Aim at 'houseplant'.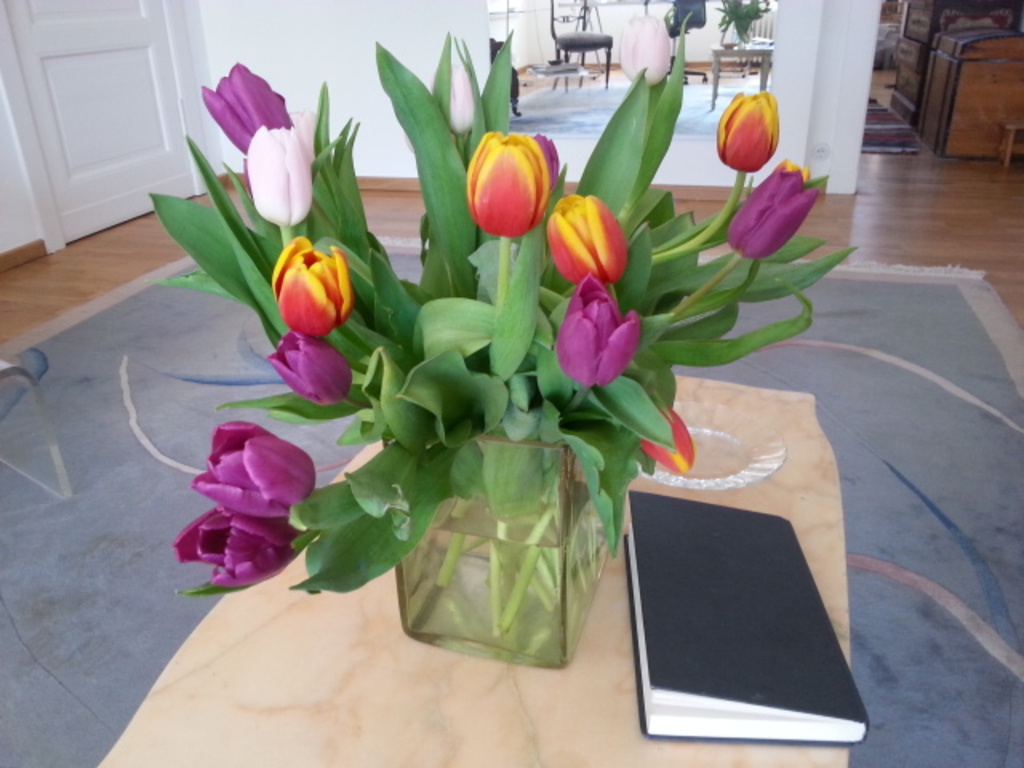
Aimed at {"x1": 723, "y1": 0, "x2": 768, "y2": 54}.
